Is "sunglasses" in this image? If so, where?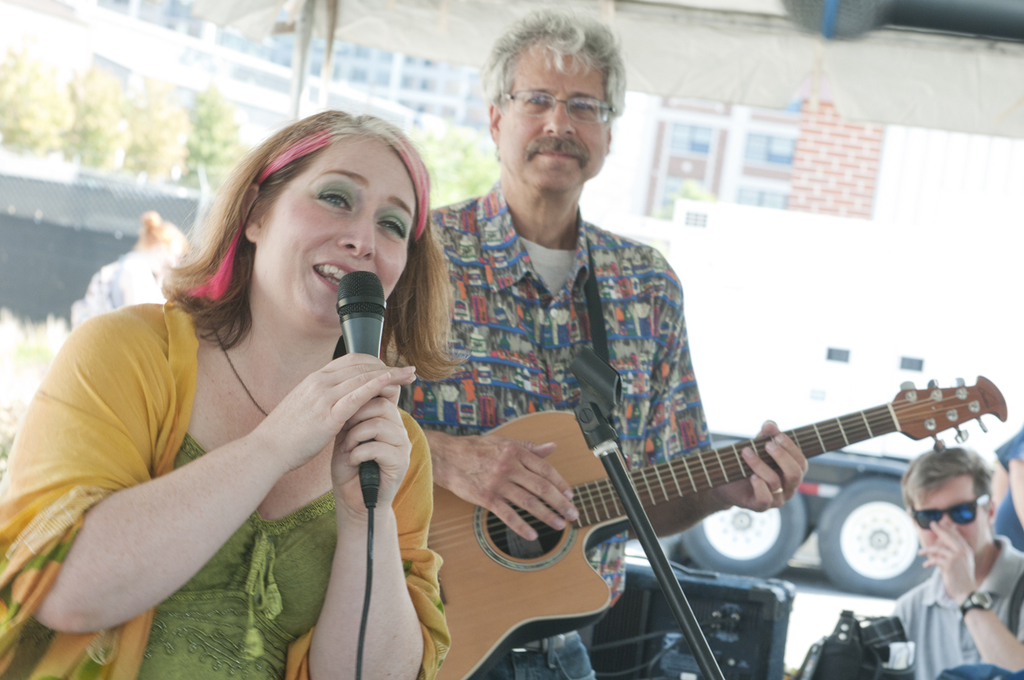
Yes, at {"left": 913, "top": 494, "right": 993, "bottom": 532}.
